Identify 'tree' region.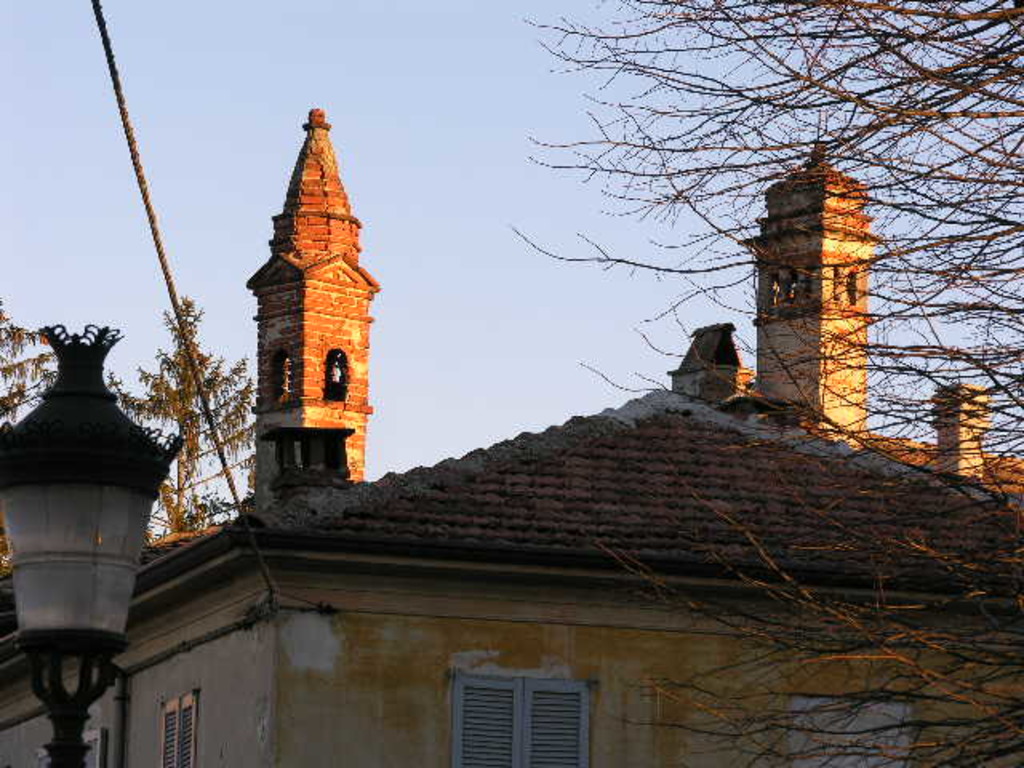
Region: {"x1": 101, "y1": 293, "x2": 251, "y2": 541}.
